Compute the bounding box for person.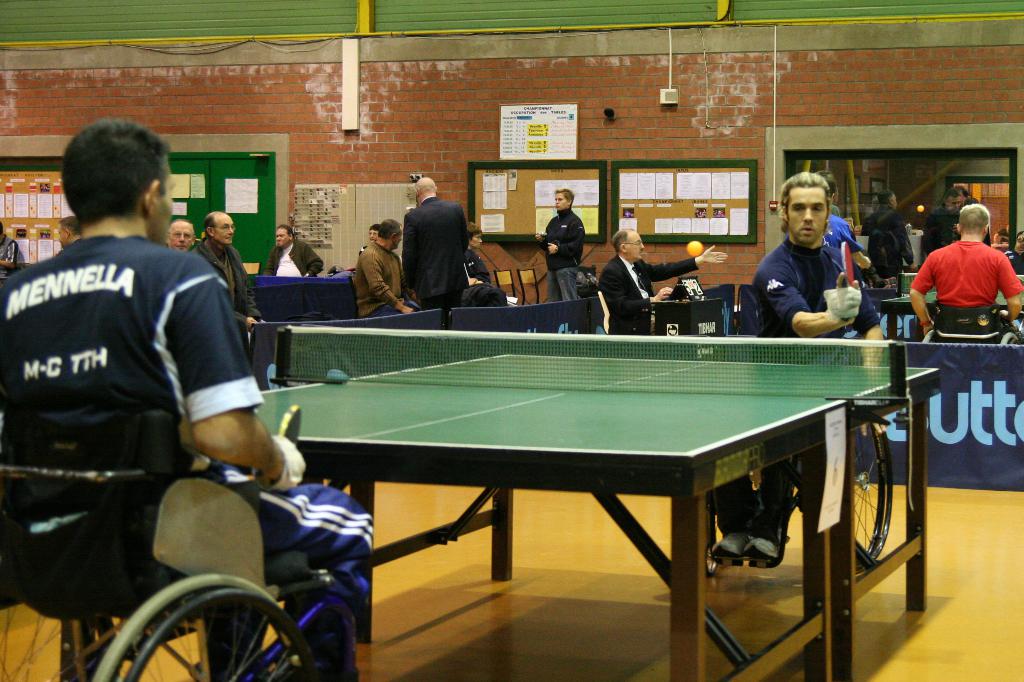
detection(597, 226, 724, 335).
